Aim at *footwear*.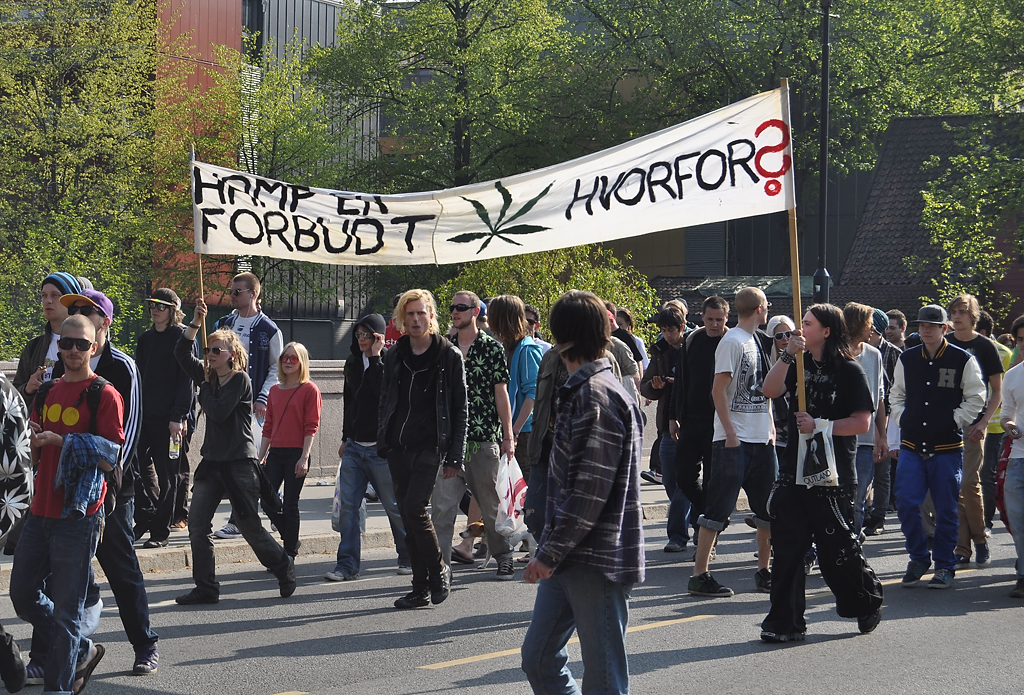
Aimed at 275:548:289:602.
